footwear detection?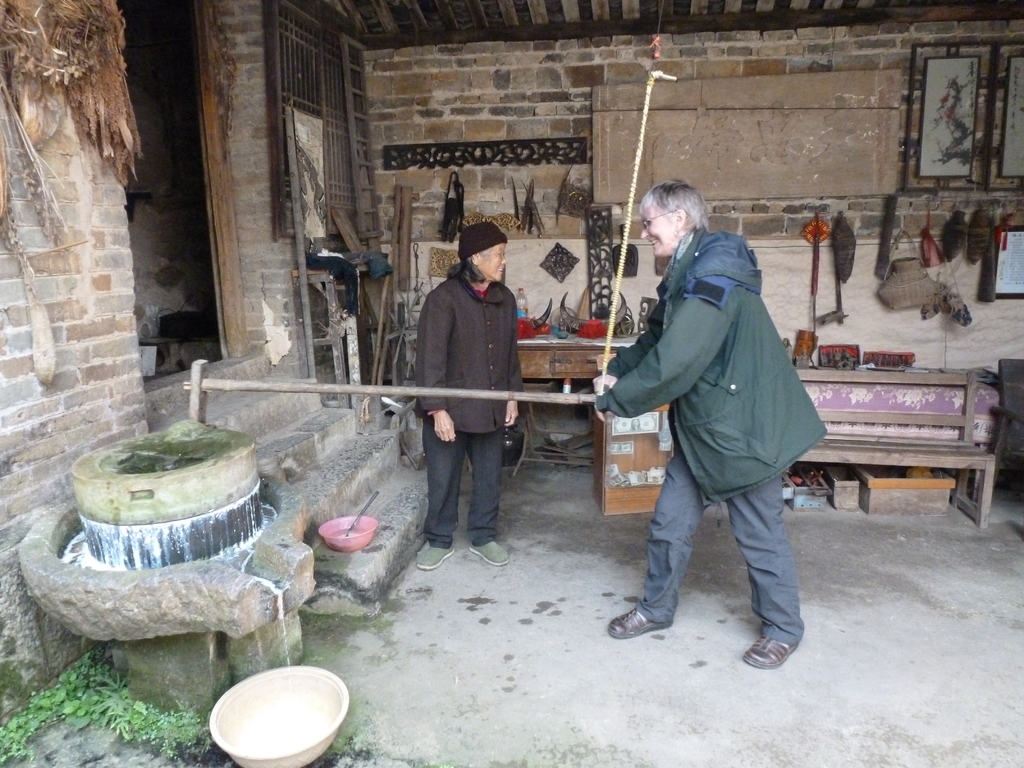
<region>607, 608, 674, 643</region>
